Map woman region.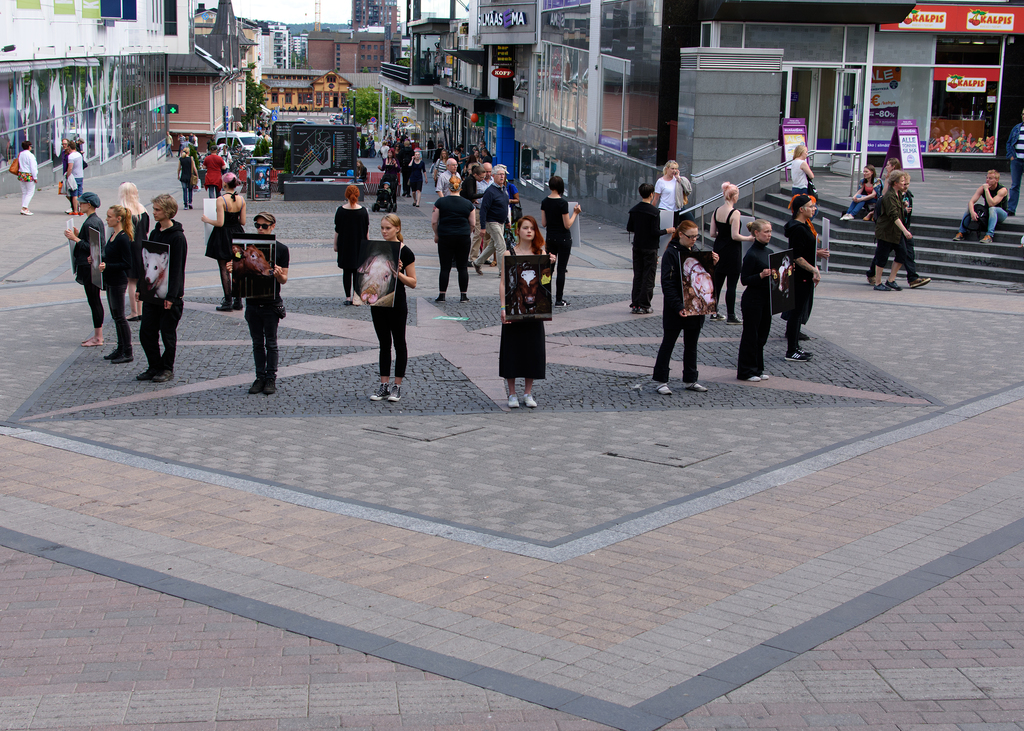
Mapped to l=332, t=185, r=371, b=304.
